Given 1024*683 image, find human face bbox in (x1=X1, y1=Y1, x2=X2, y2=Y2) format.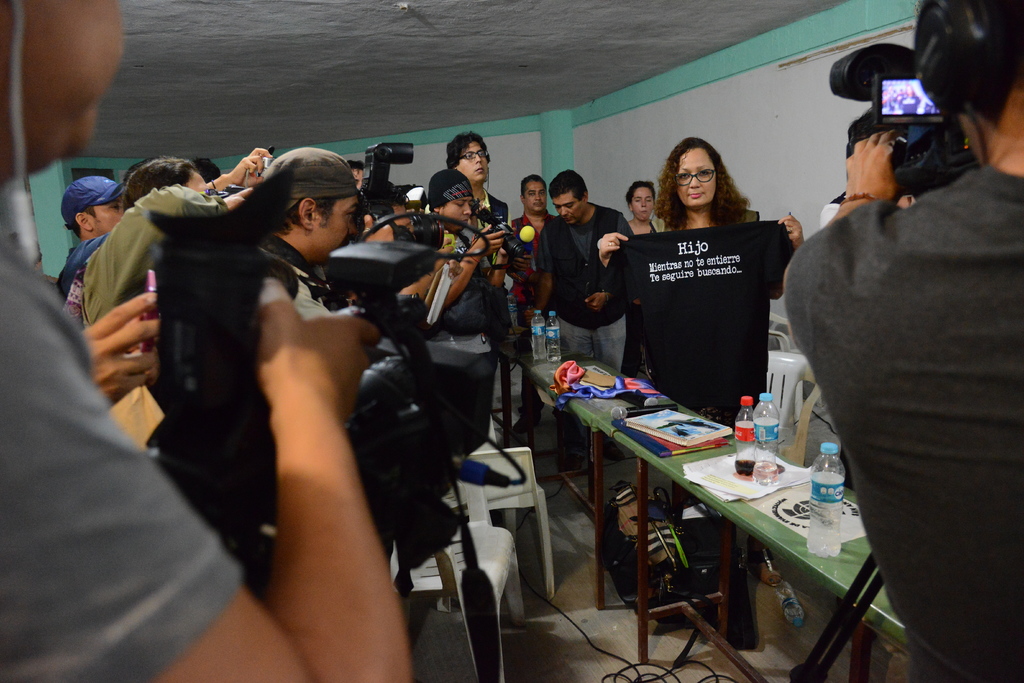
(x1=447, y1=197, x2=474, y2=226).
